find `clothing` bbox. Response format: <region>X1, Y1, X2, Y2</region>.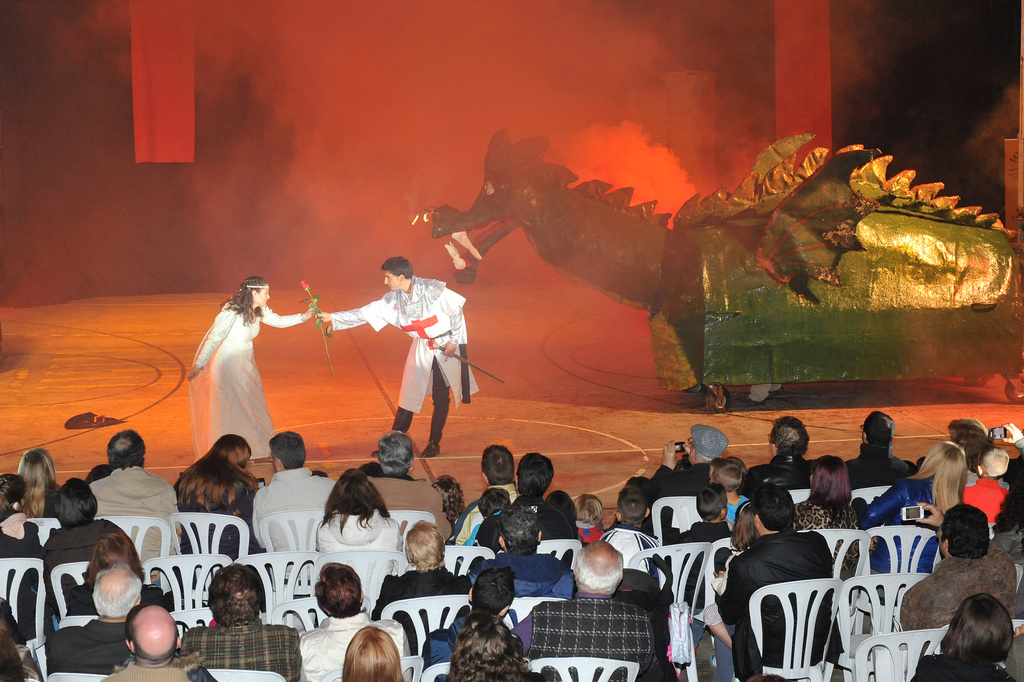
<region>919, 654, 1016, 681</region>.
